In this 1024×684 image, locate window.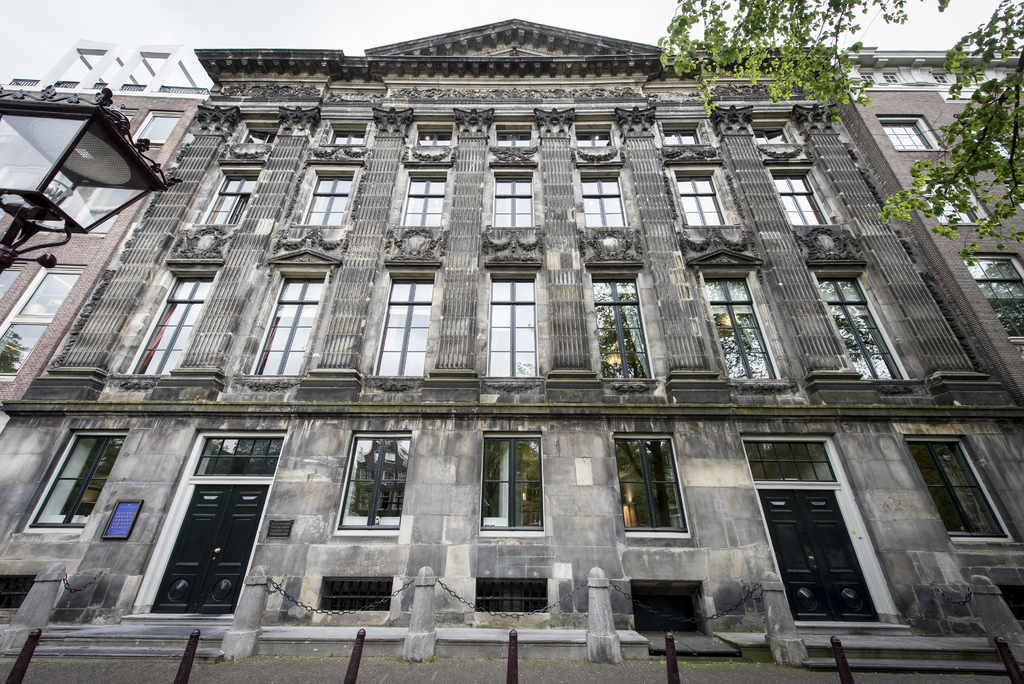
Bounding box: BBox(335, 428, 412, 535).
